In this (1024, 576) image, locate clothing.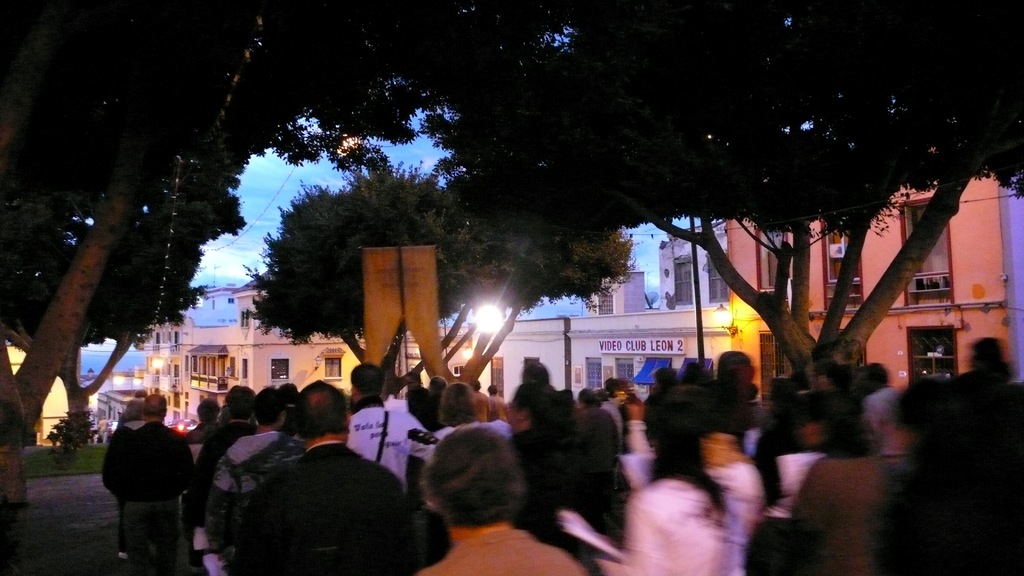
Bounding box: x1=216, y1=431, x2=305, y2=502.
